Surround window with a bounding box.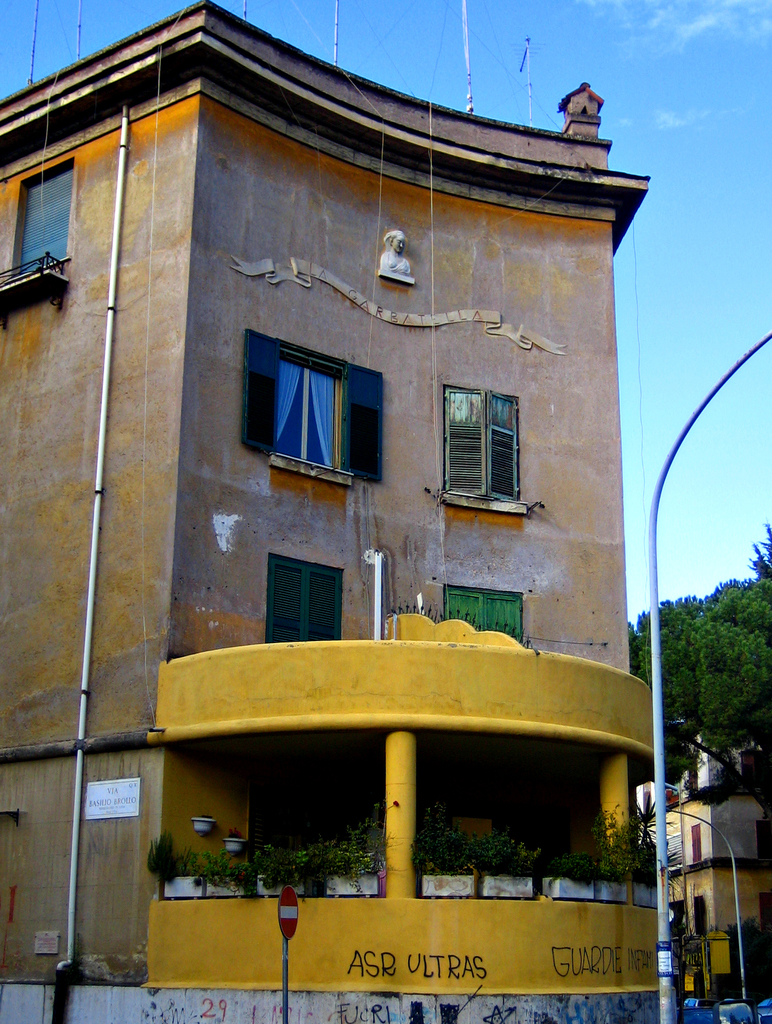
box=[448, 361, 543, 515].
